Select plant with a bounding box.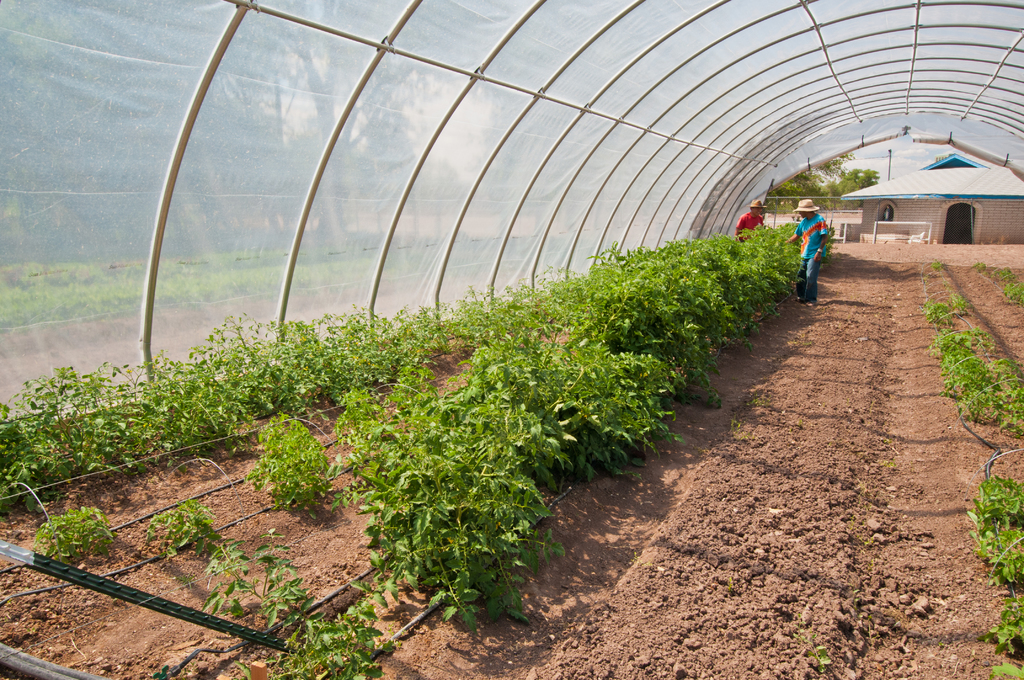
rect(964, 469, 1023, 537).
